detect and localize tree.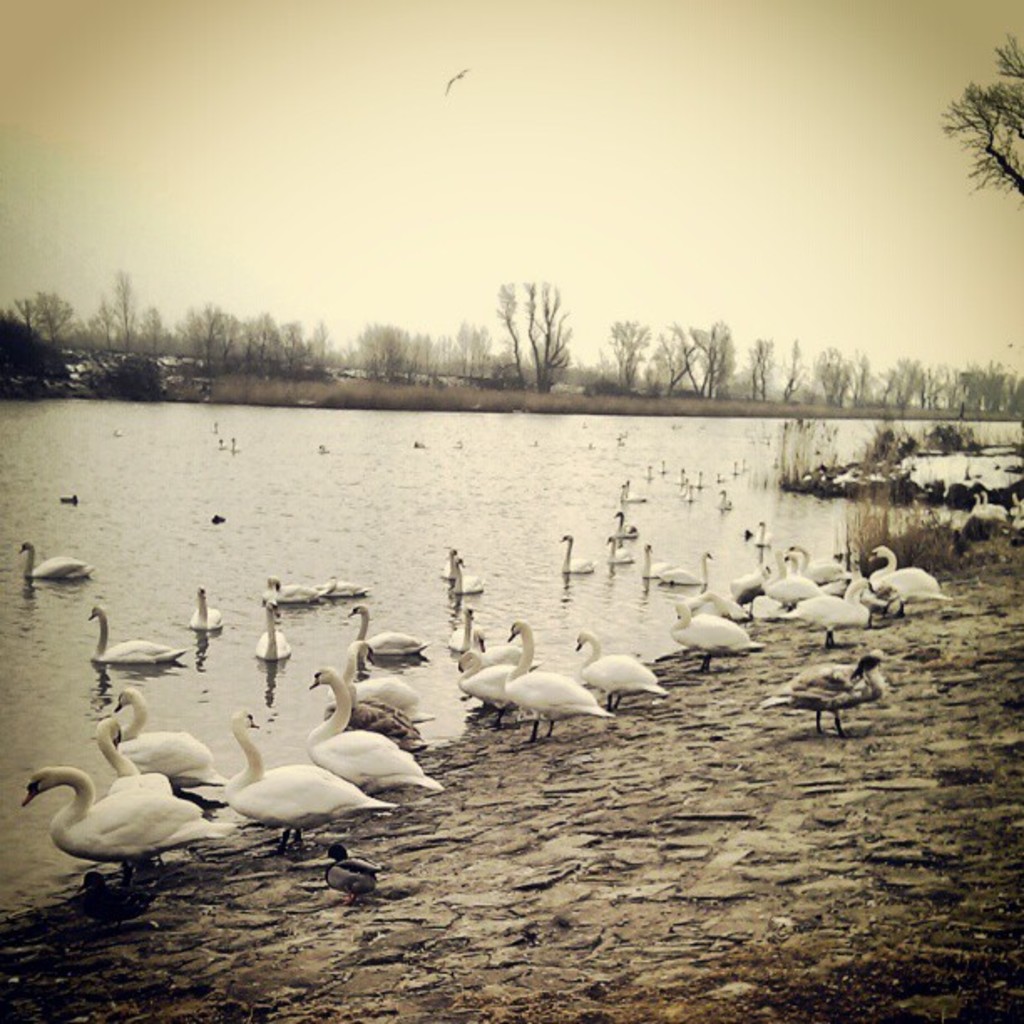
Localized at rect(607, 318, 668, 392).
